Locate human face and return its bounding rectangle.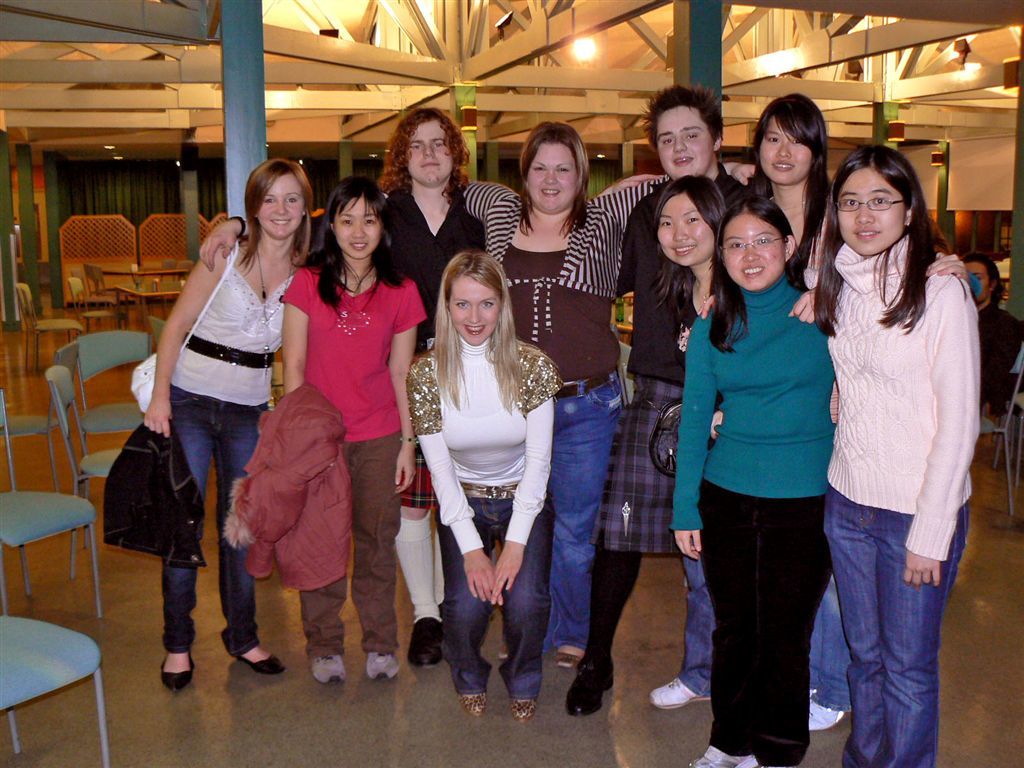
box(836, 168, 899, 253).
